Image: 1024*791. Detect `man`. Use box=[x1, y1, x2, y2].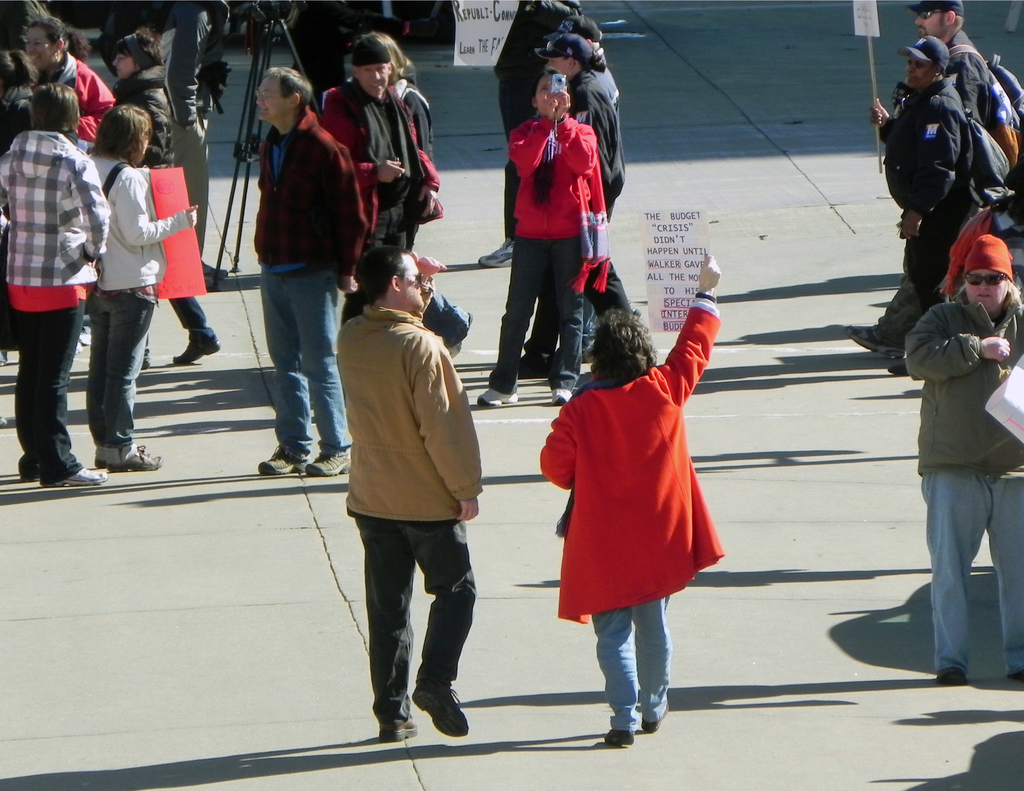
box=[847, 39, 980, 363].
